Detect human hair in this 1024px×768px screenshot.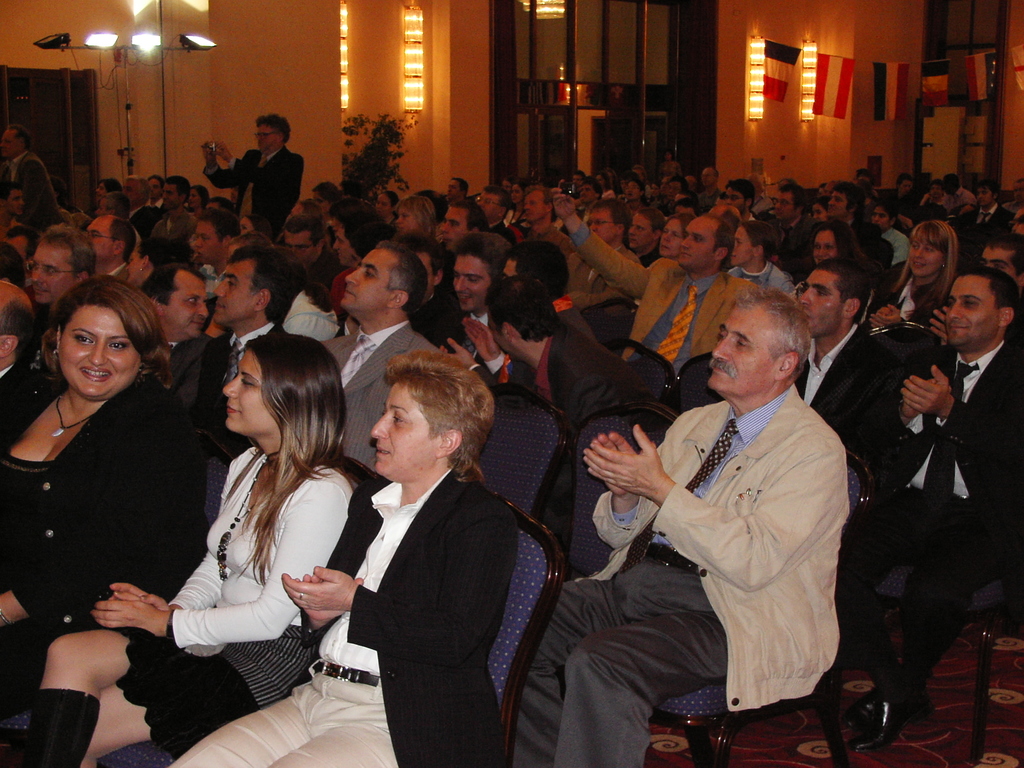
Detection: [x1=604, y1=165, x2=619, y2=186].
